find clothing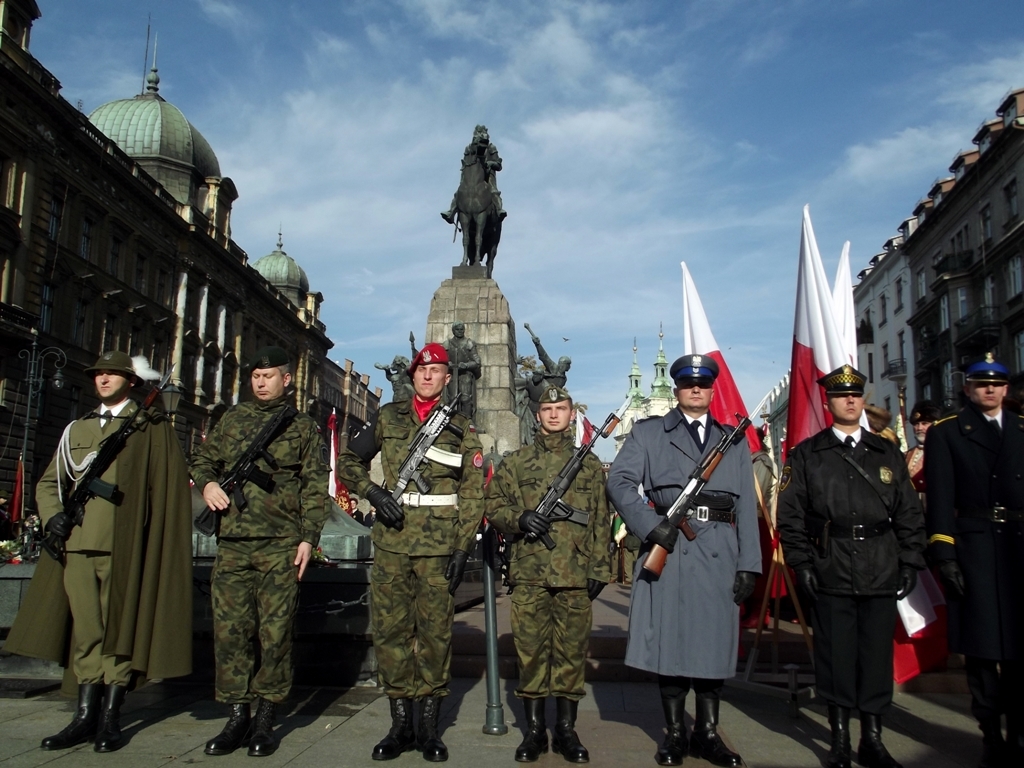
<bbox>621, 389, 770, 727</bbox>
